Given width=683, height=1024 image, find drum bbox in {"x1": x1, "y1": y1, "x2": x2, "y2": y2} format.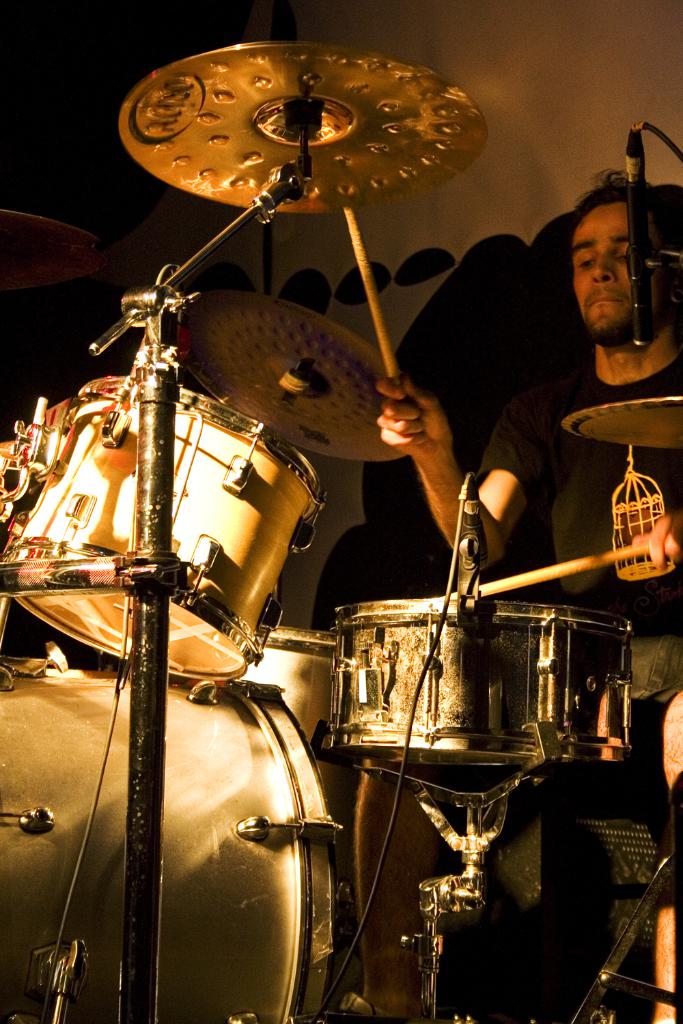
{"x1": 0, "y1": 373, "x2": 331, "y2": 683}.
